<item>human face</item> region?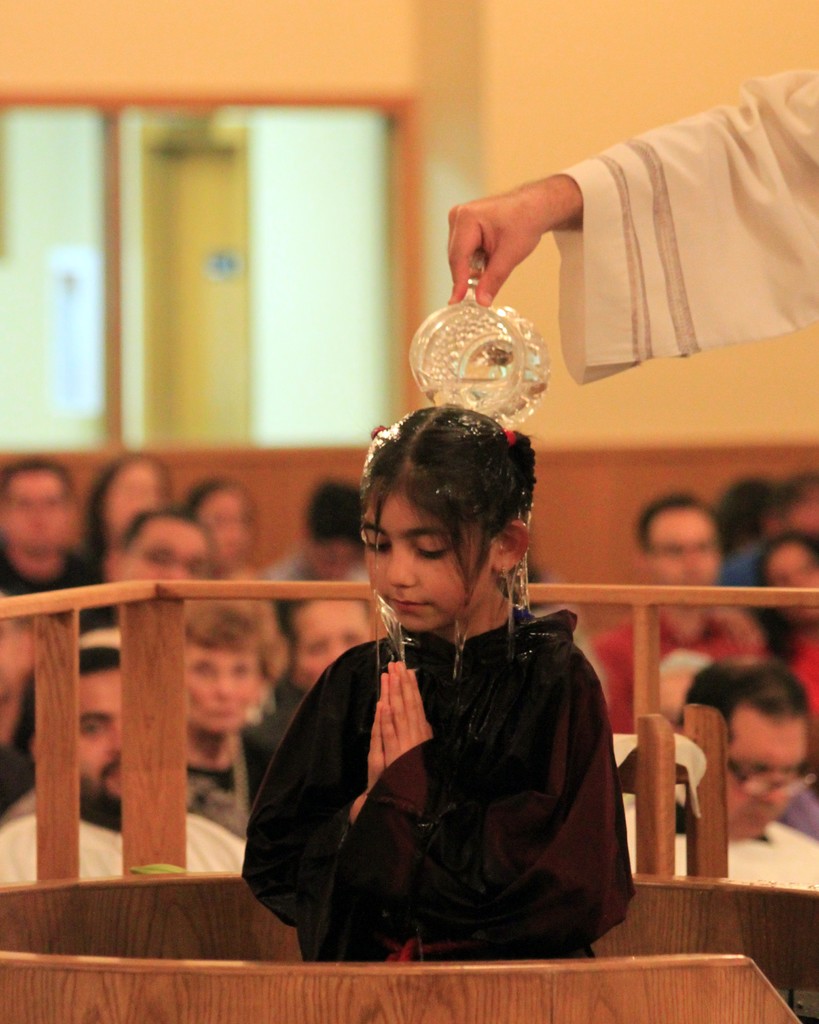
(left=724, top=707, right=808, bottom=834)
